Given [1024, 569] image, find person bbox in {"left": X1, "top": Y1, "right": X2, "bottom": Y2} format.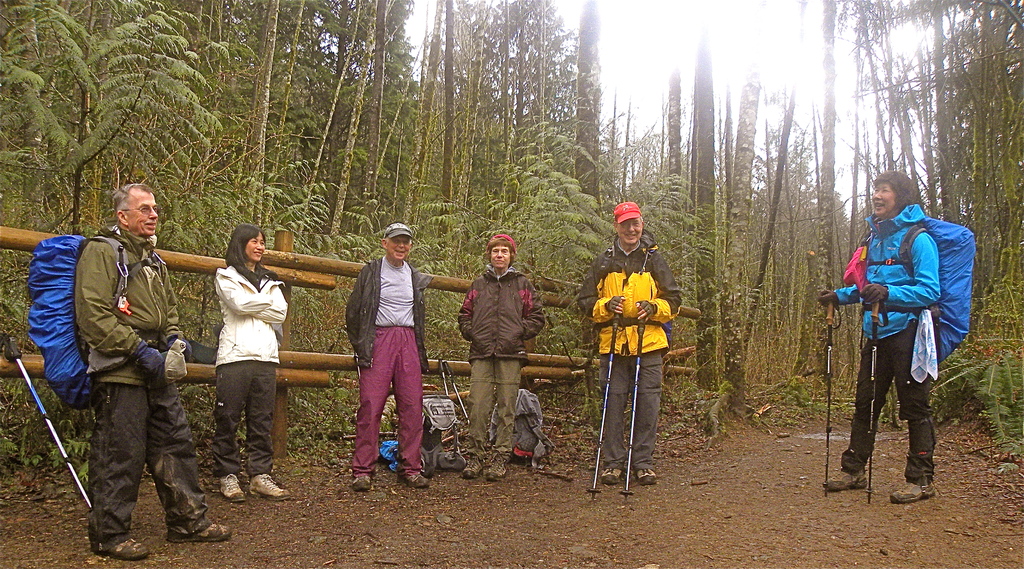
{"left": 217, "top": 236, "right": 282, "bottom": 530}.
